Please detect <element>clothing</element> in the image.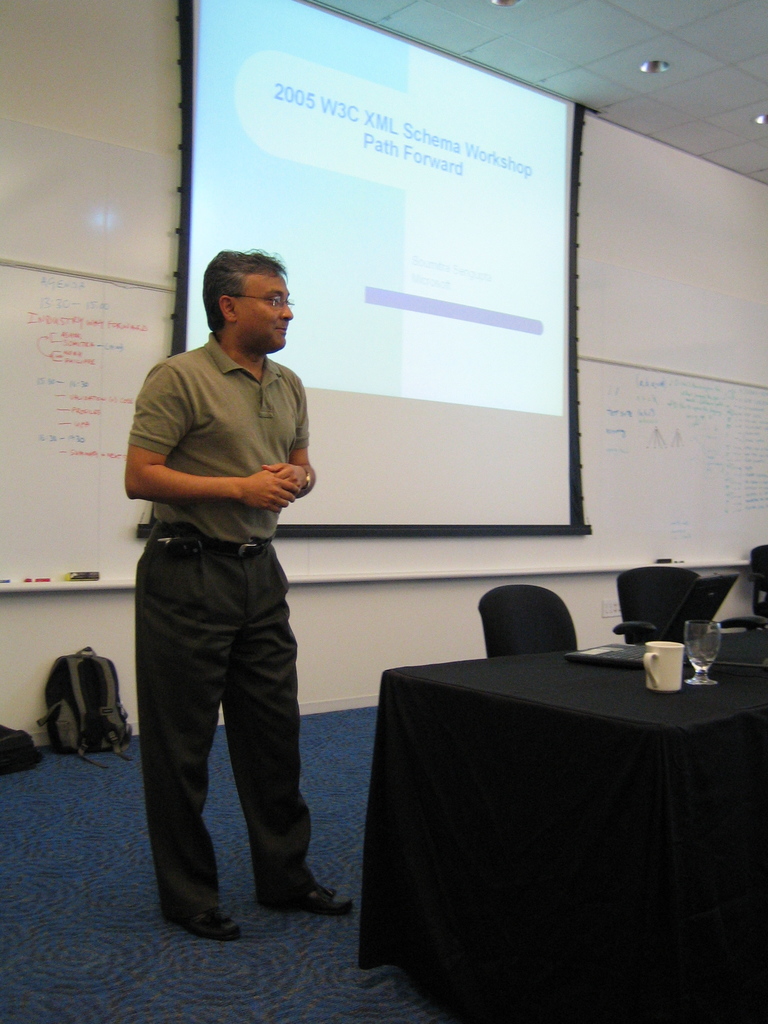
<region>127, 330, 311, 918</region>.
